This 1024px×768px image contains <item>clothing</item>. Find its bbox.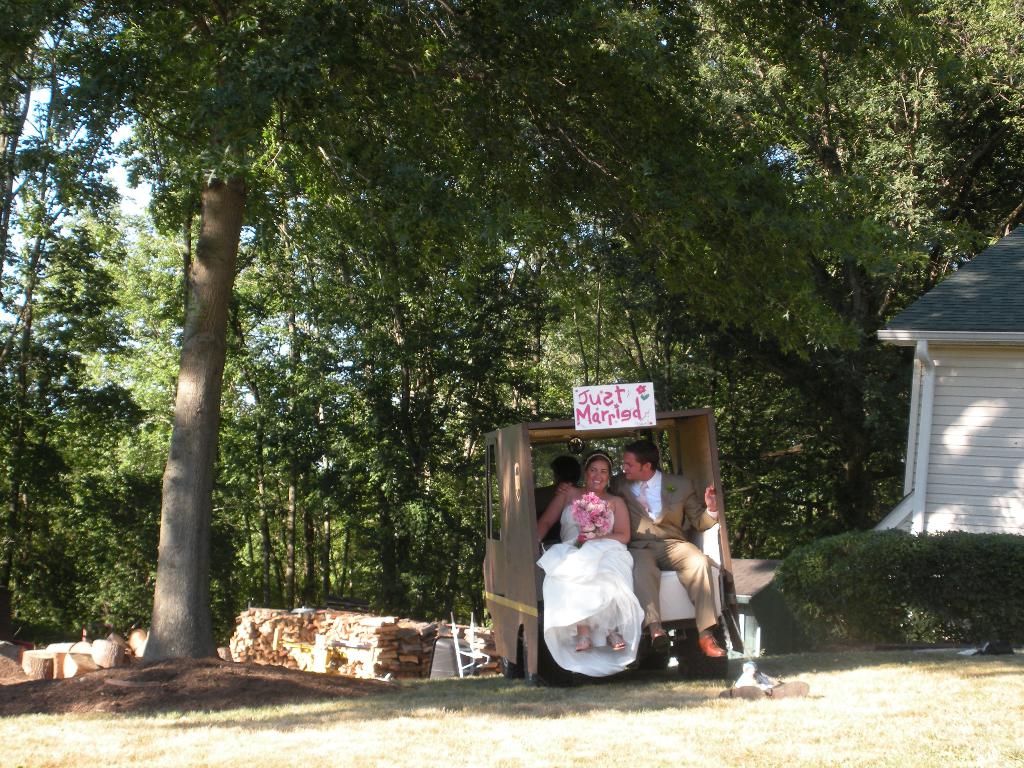
bbox(528, 499, 644, 675).
